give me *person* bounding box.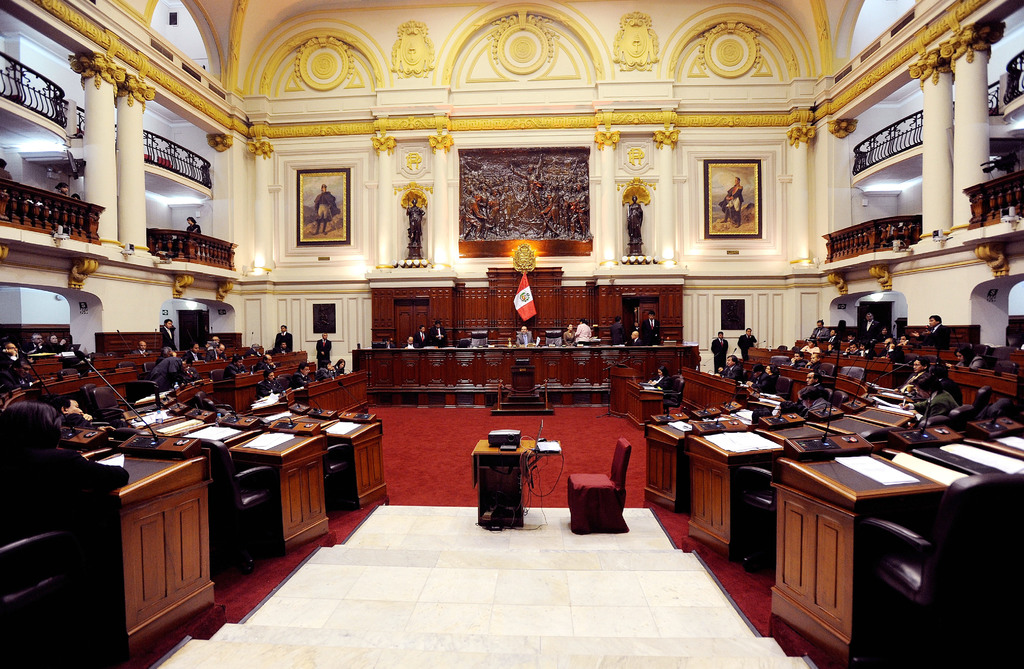
<box>740,325,758,356</box>.
